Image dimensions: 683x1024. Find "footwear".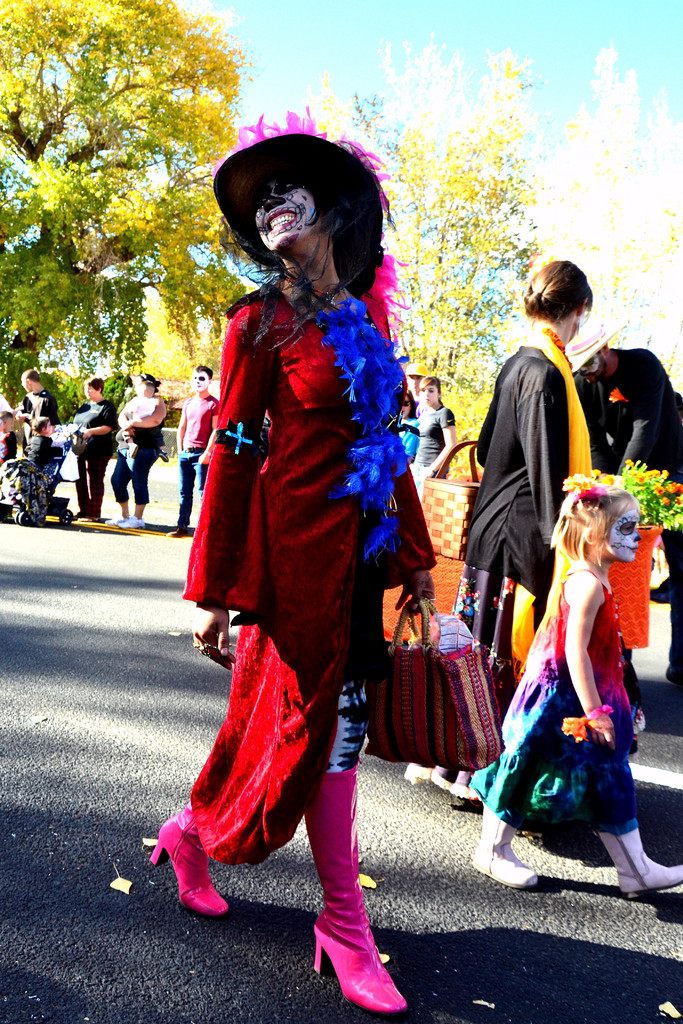
left=81, top=509, right=103, bottom=525.
